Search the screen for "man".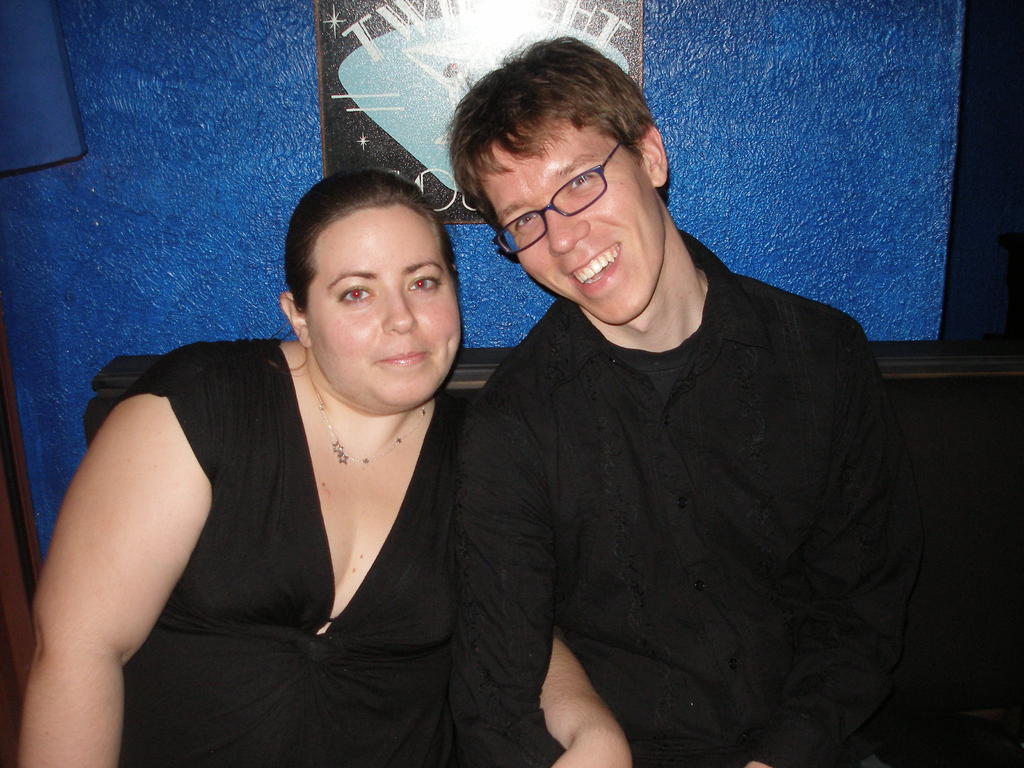
Found at select_region(395, 52, 938, 757).
